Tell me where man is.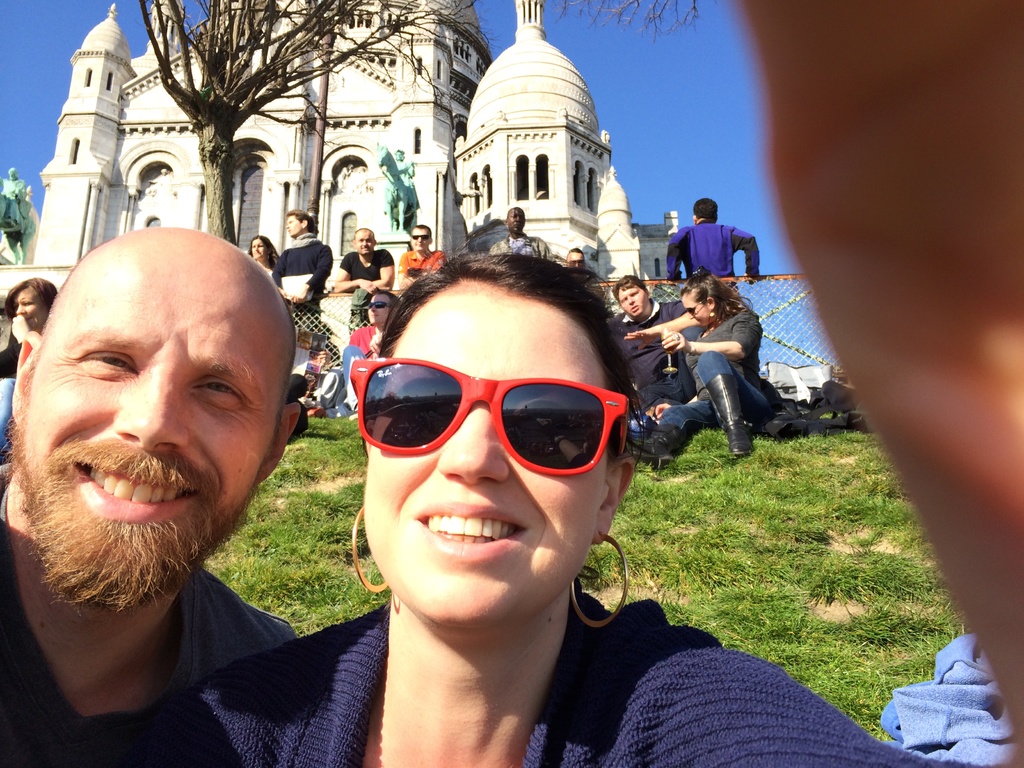
man is at (337,290,410,412).
